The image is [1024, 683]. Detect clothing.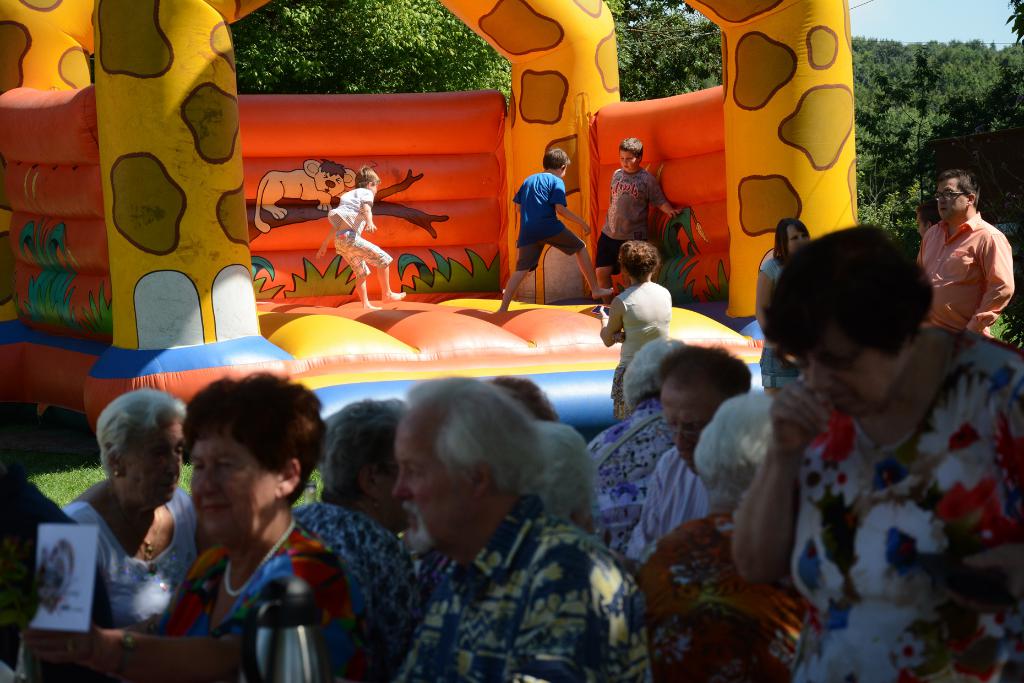
Detection: crop(591, 168, 662, 264).
